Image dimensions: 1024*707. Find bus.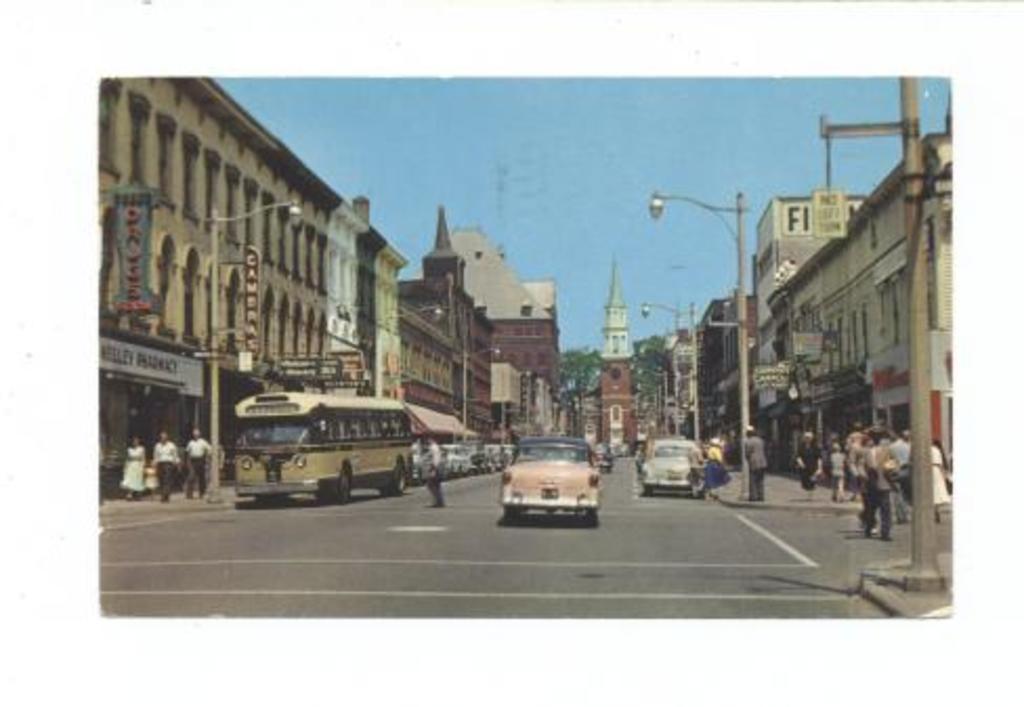
x1=237, y1=390, x2=415, y2=512.
